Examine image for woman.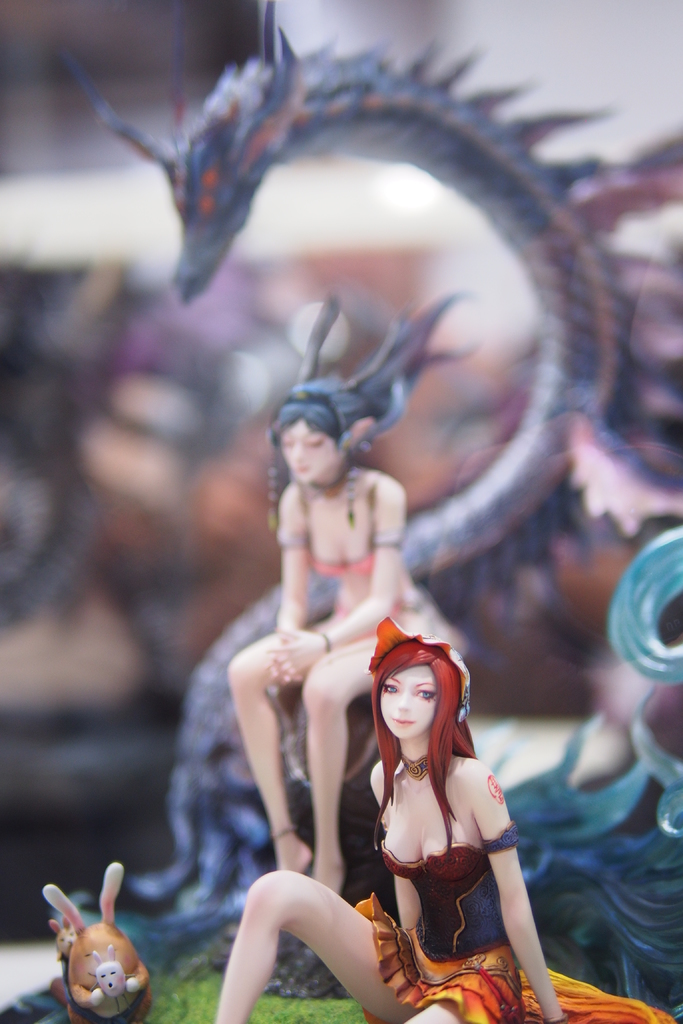
Examination result: bbox(218, 287, 468, 903).
